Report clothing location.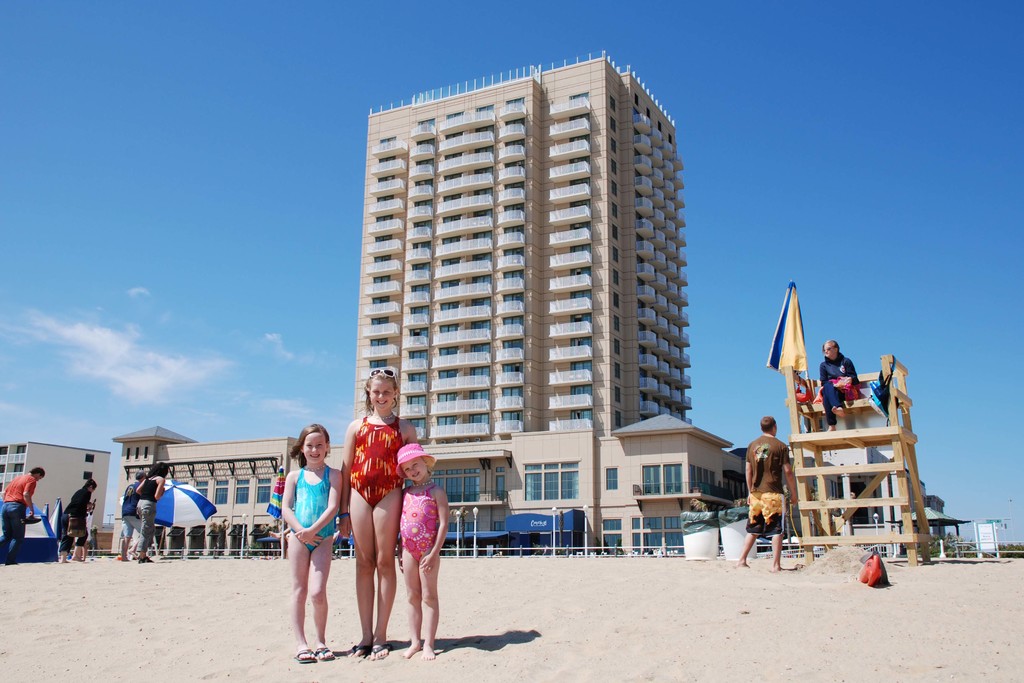
Report: crop(817, 354, 860, 424).
